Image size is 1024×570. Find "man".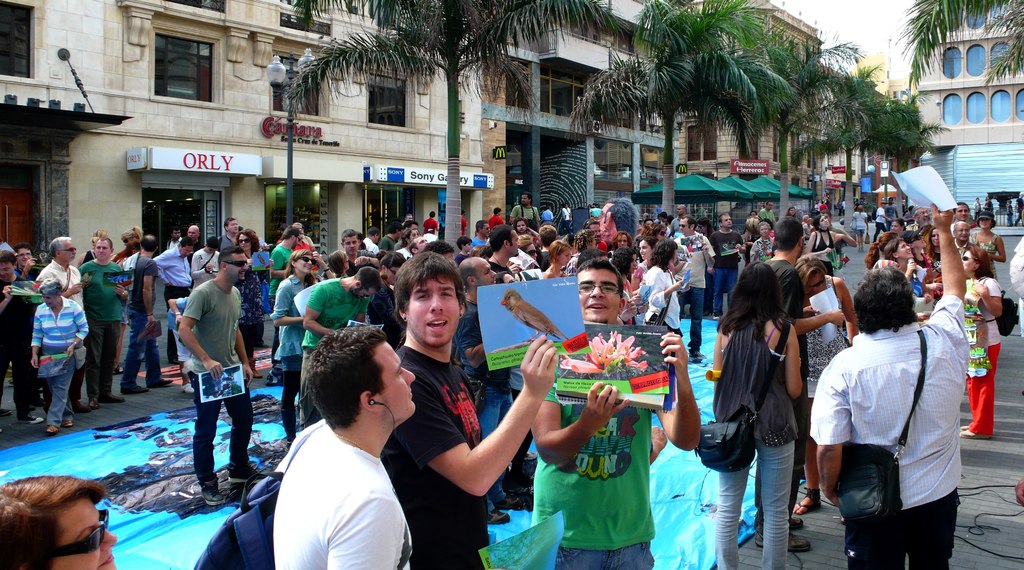
{"x1": 168, "y1": 247, "x2": 252, "y2": 511}.
